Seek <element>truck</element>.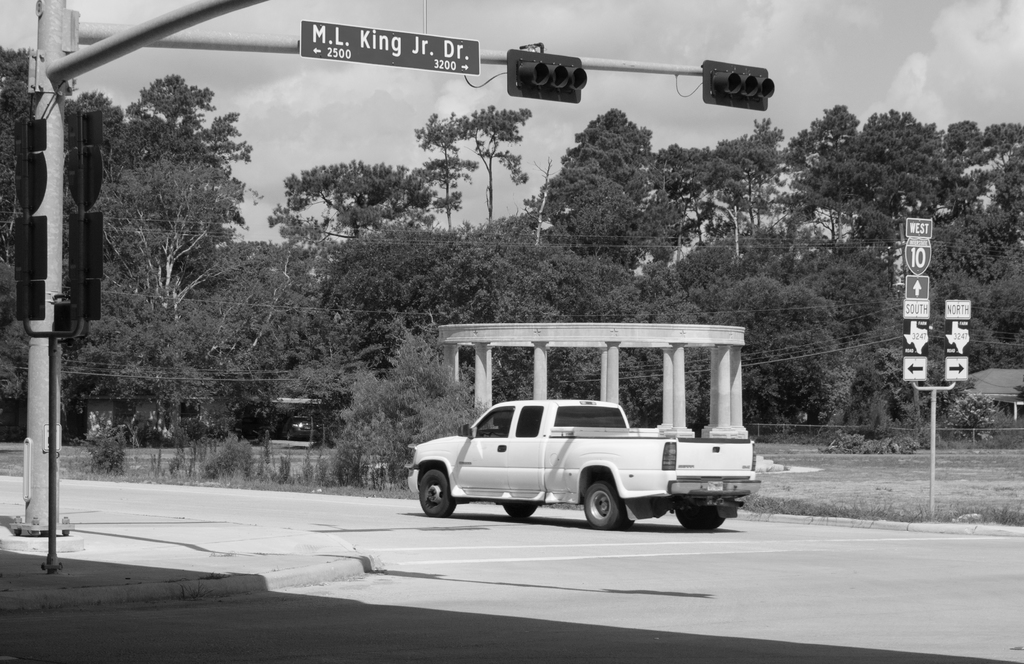
390 372 764 540.
